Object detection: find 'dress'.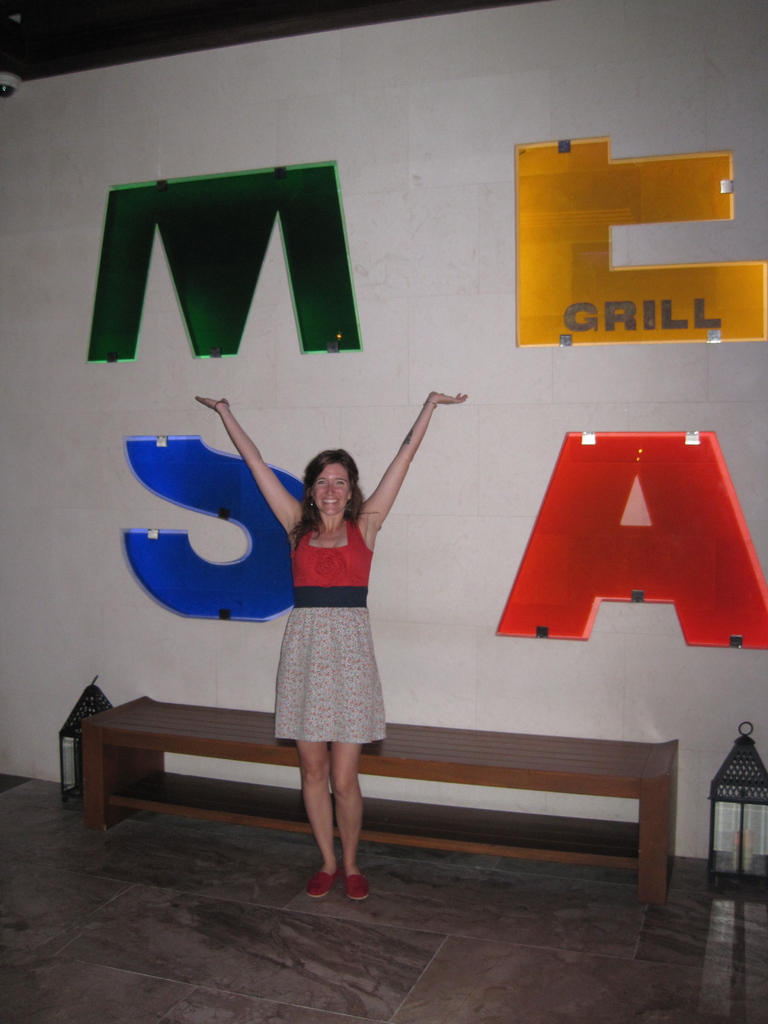
crop(268, 512, 390, 755).
